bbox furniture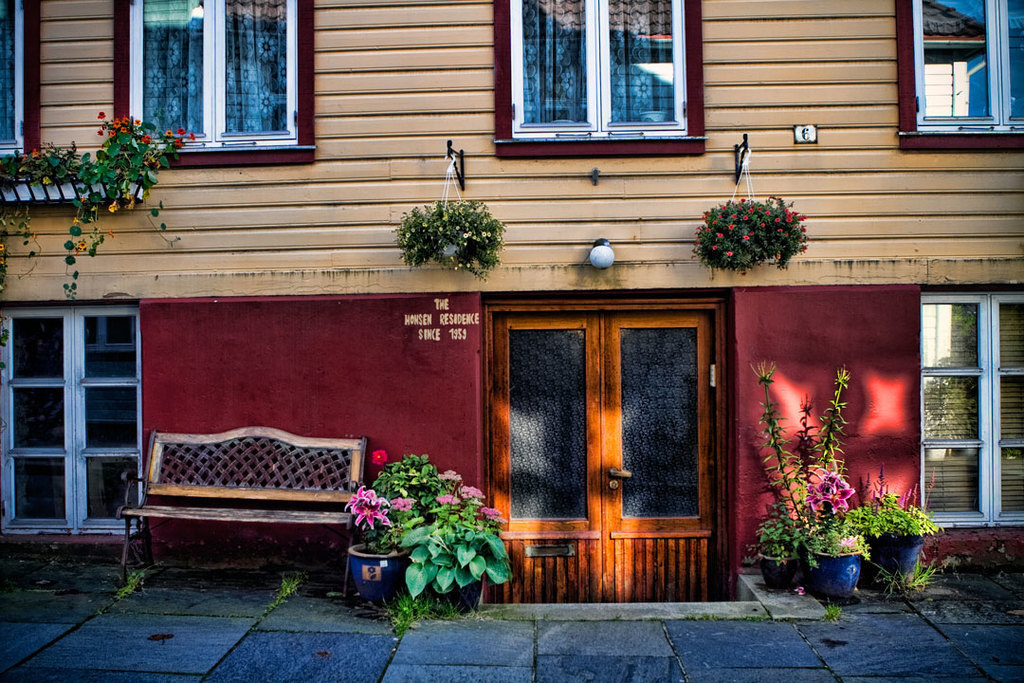
region(126, 423, 389, 567)
